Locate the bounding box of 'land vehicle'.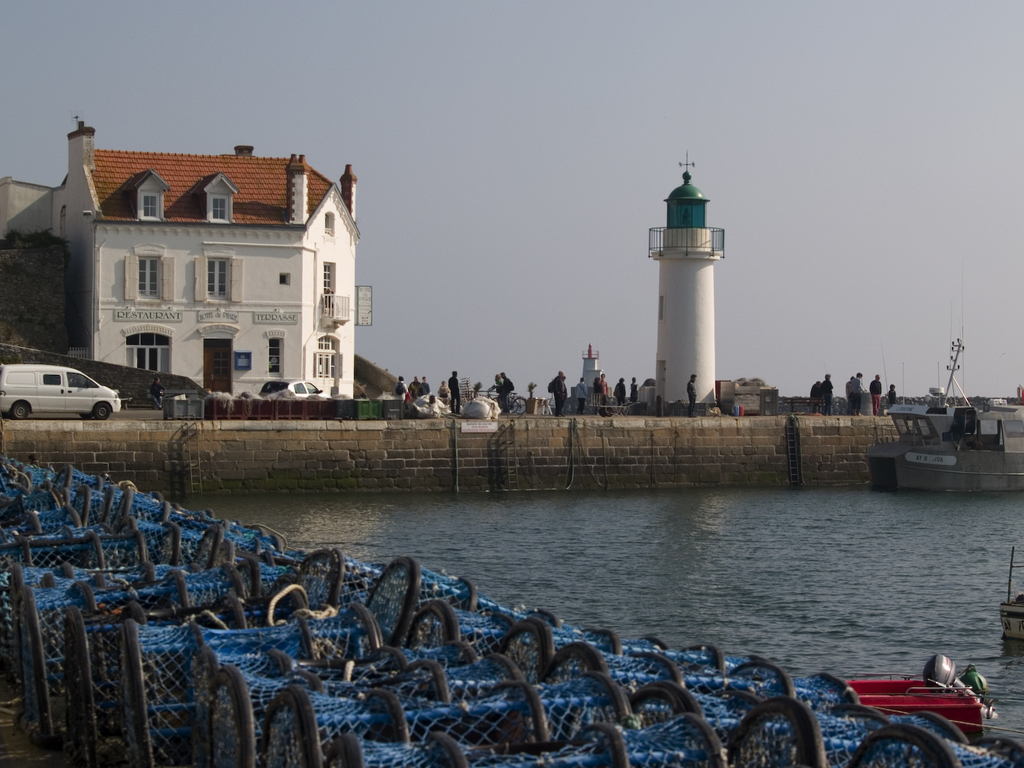
Bounding box: l=1, t=361, r=129, b=425.
